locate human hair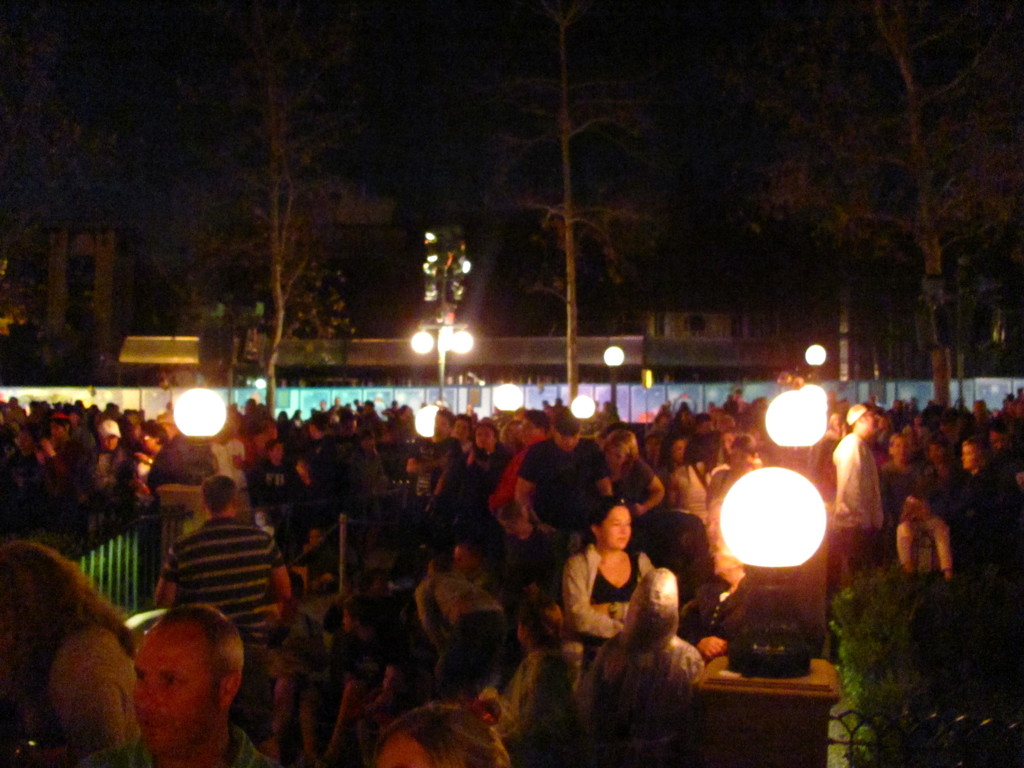
left=596, top=424, right=639, bottom=468
